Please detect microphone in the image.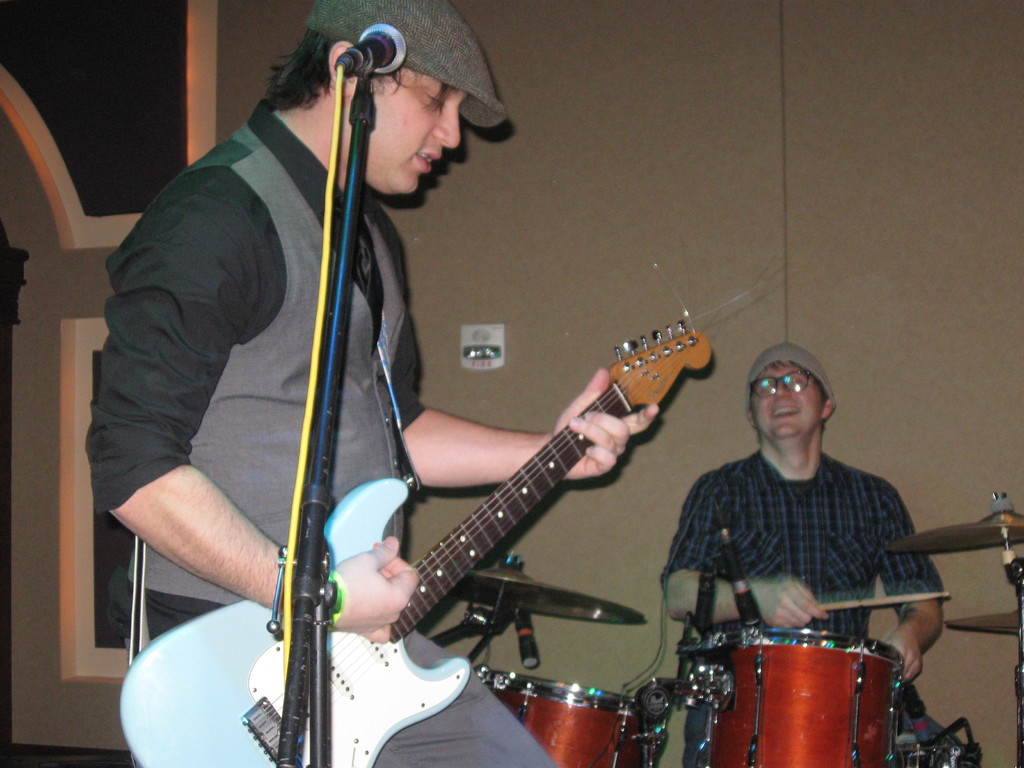
[718, 504, 765, 632].
